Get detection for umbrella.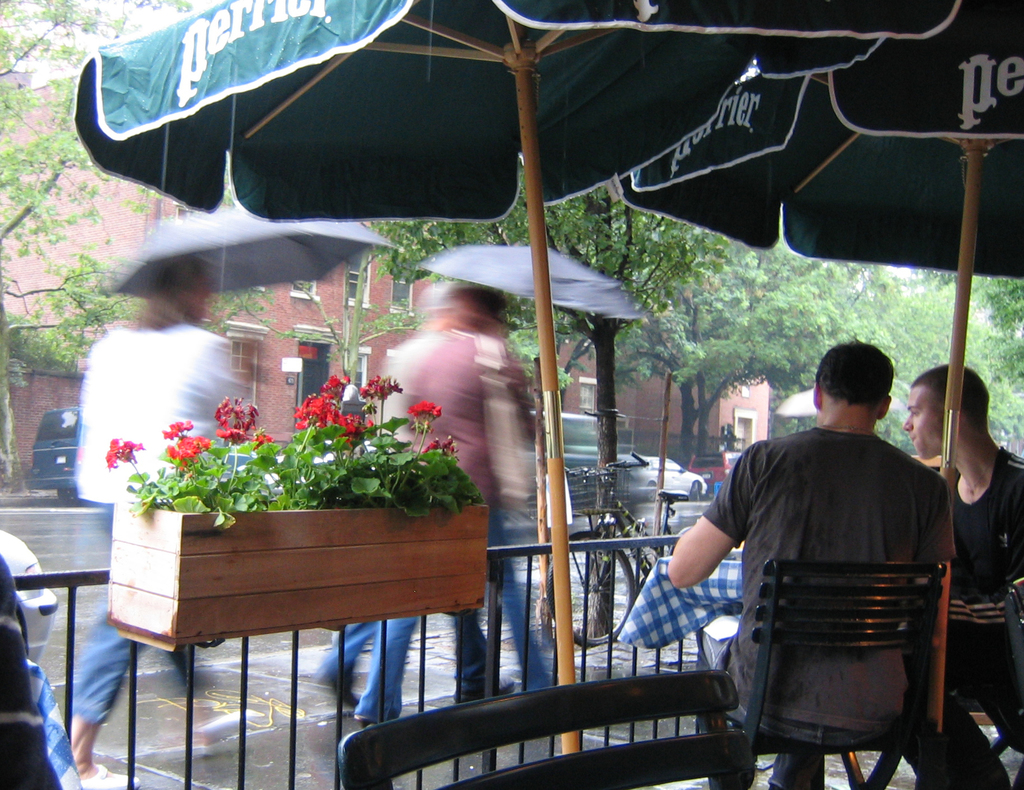
Detection: <box>61,0,951,768</box>.
